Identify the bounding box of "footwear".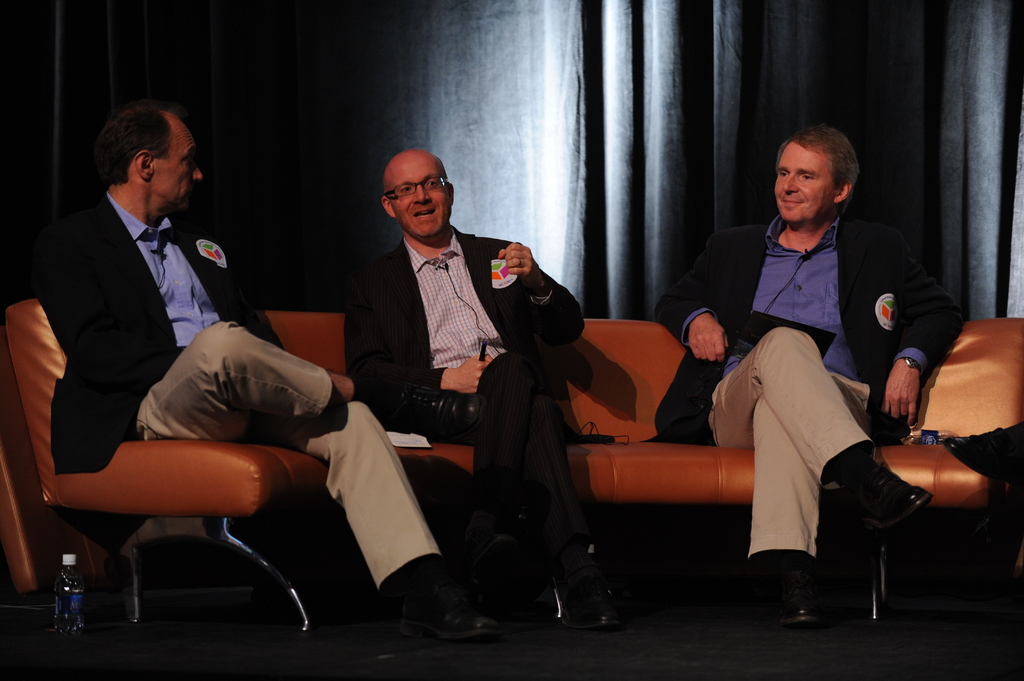
Rect(404, 582, 502, 639).
